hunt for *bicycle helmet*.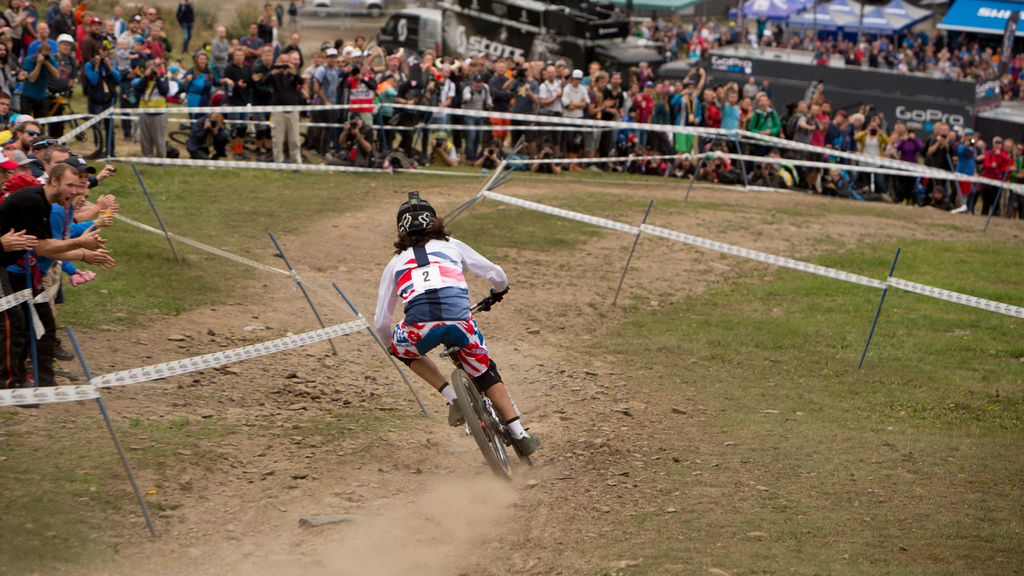
Hunted down at bbox=[401, 191, 440, 234].
